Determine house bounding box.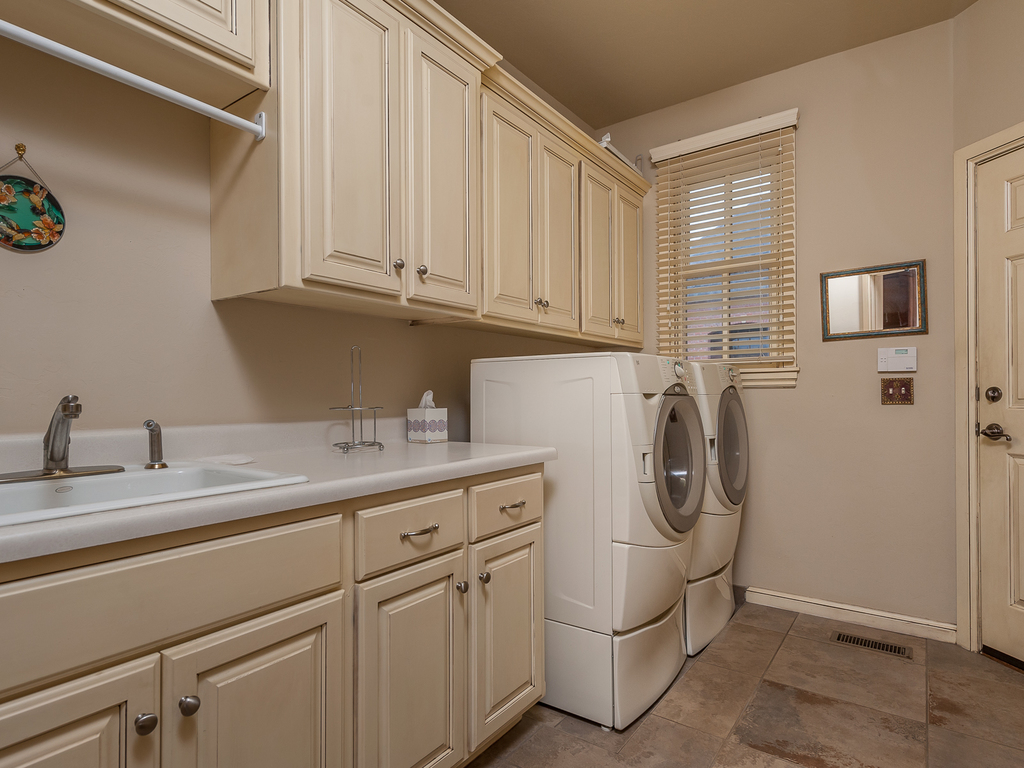
Determined: crop(0, 0, 1023, 767).
